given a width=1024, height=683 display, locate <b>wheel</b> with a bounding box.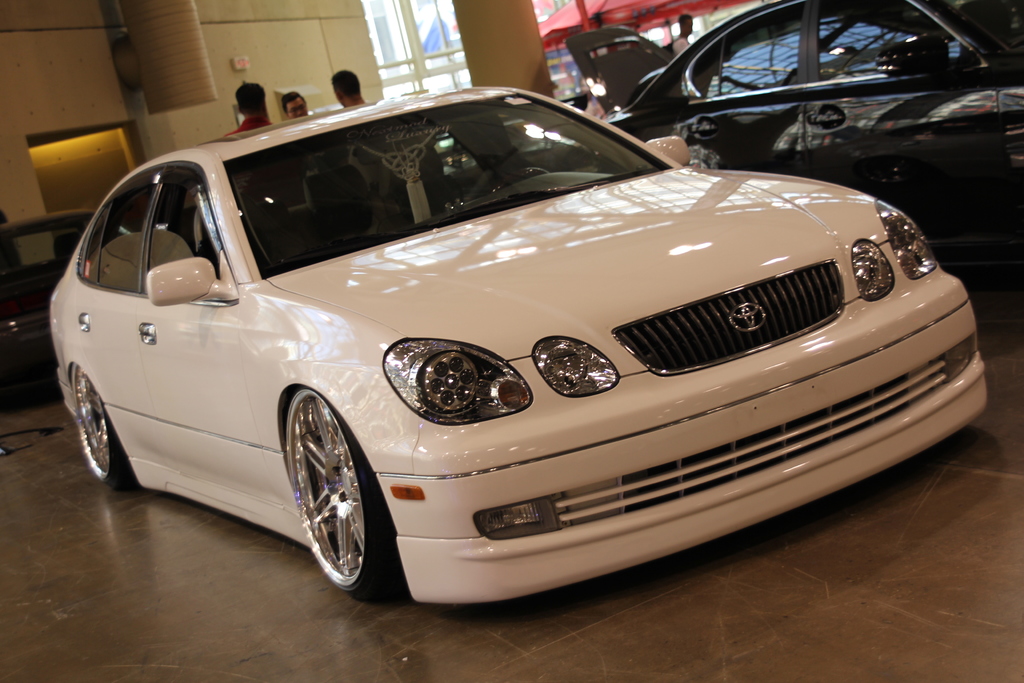
Located: [287, 386, 378, 595].
